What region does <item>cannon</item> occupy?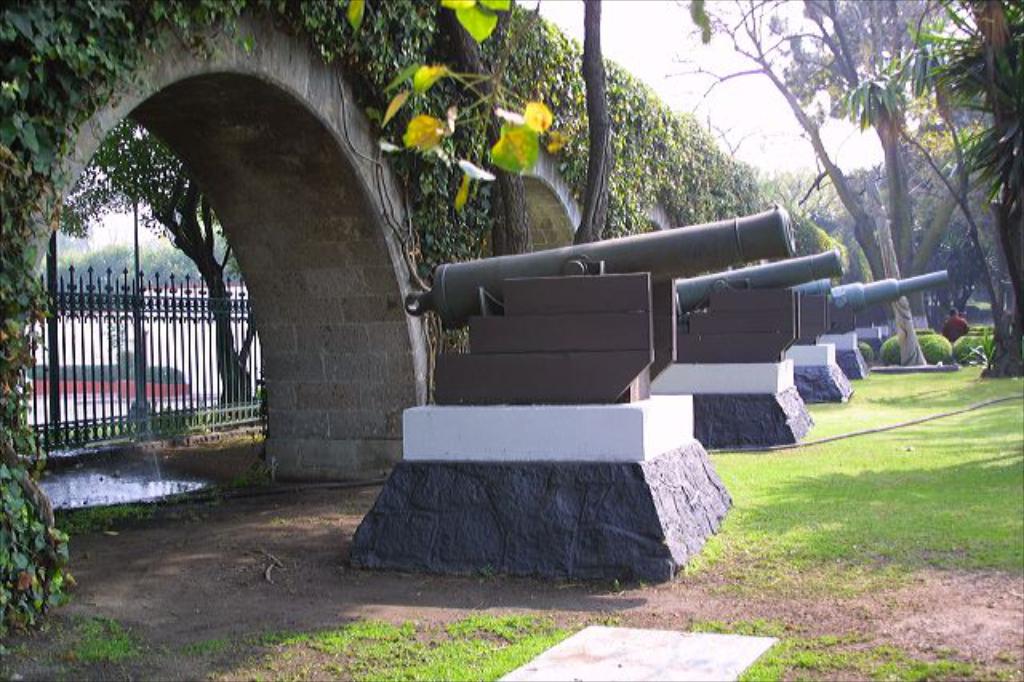
(675,251,846,391).
